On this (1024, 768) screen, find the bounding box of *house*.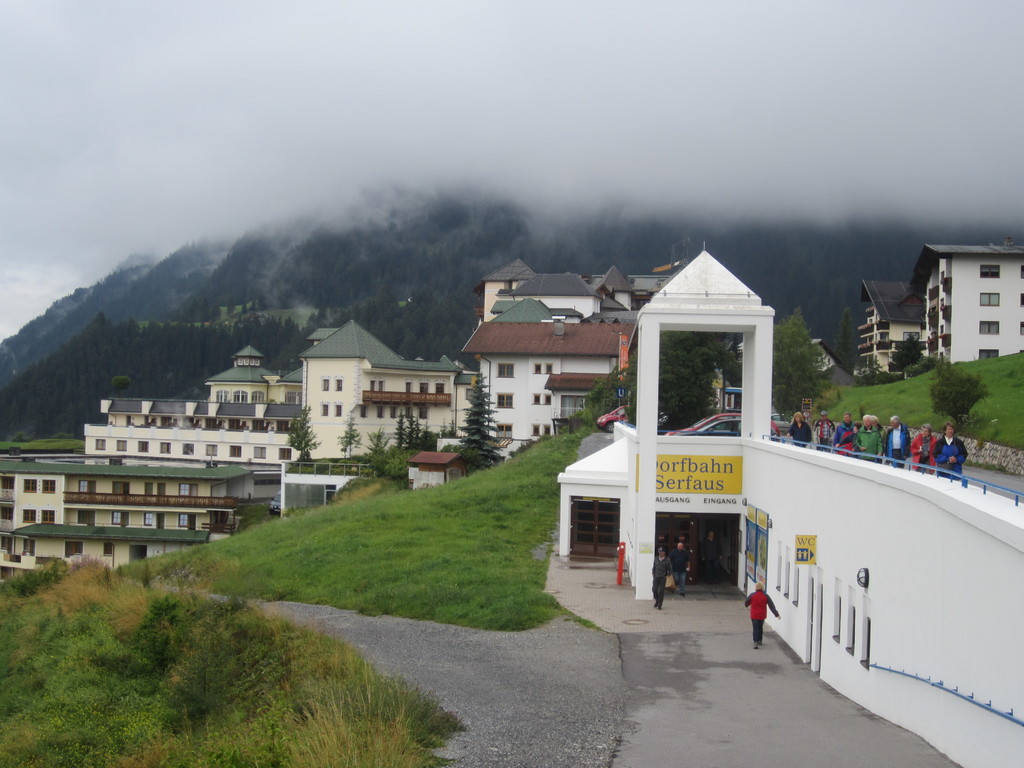
Bounding box: locate(0, 457, 273, 577).
